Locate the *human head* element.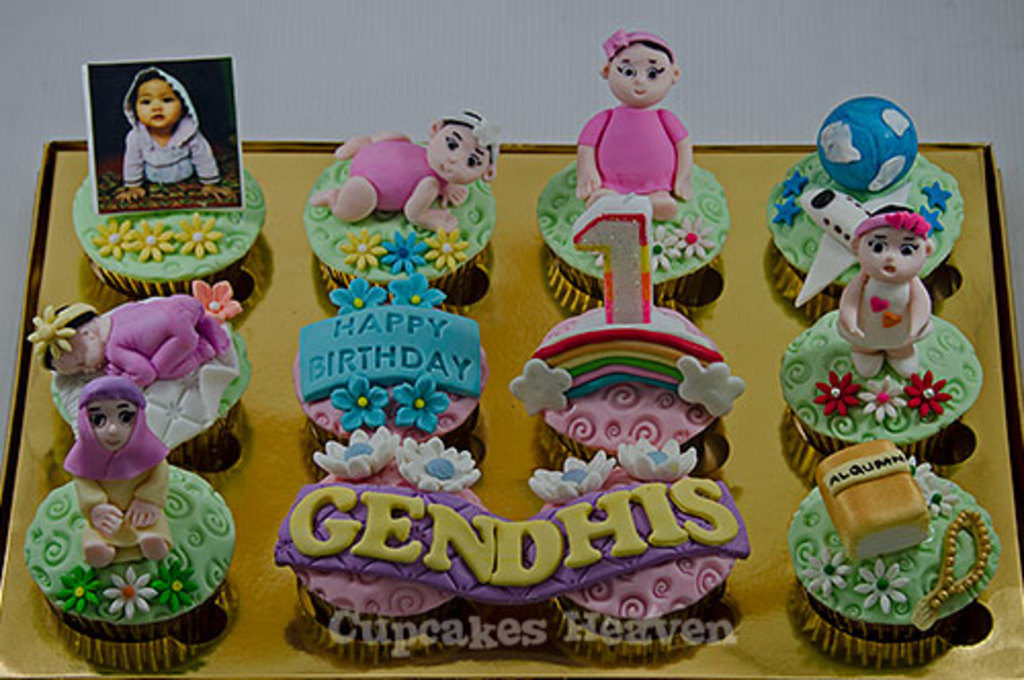
Element bbox: detection(121, 74, 190, 125).
